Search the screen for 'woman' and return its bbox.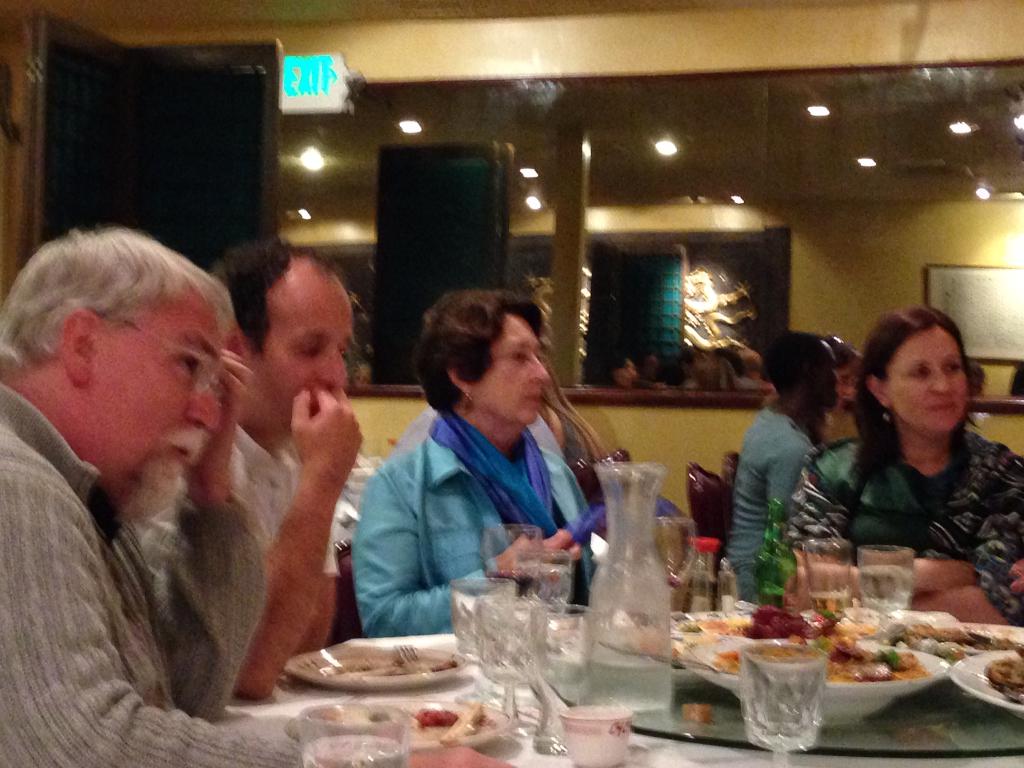
Found: 351/289/600/637.
